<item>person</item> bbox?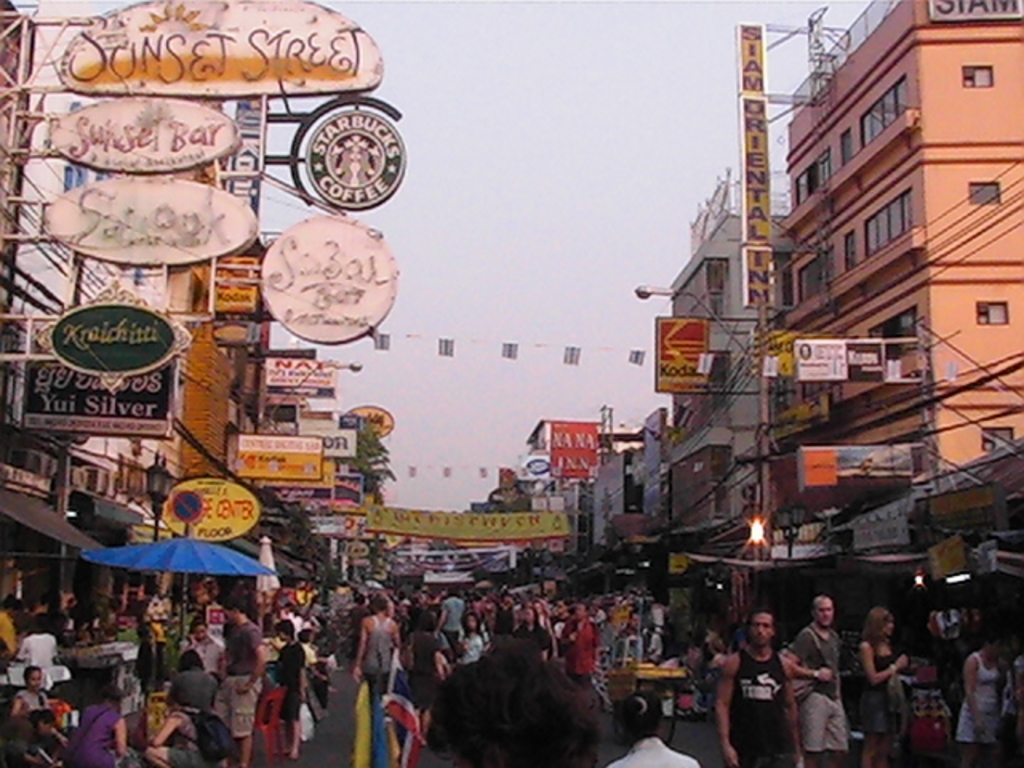
locate(856, 605, 910, 765)
